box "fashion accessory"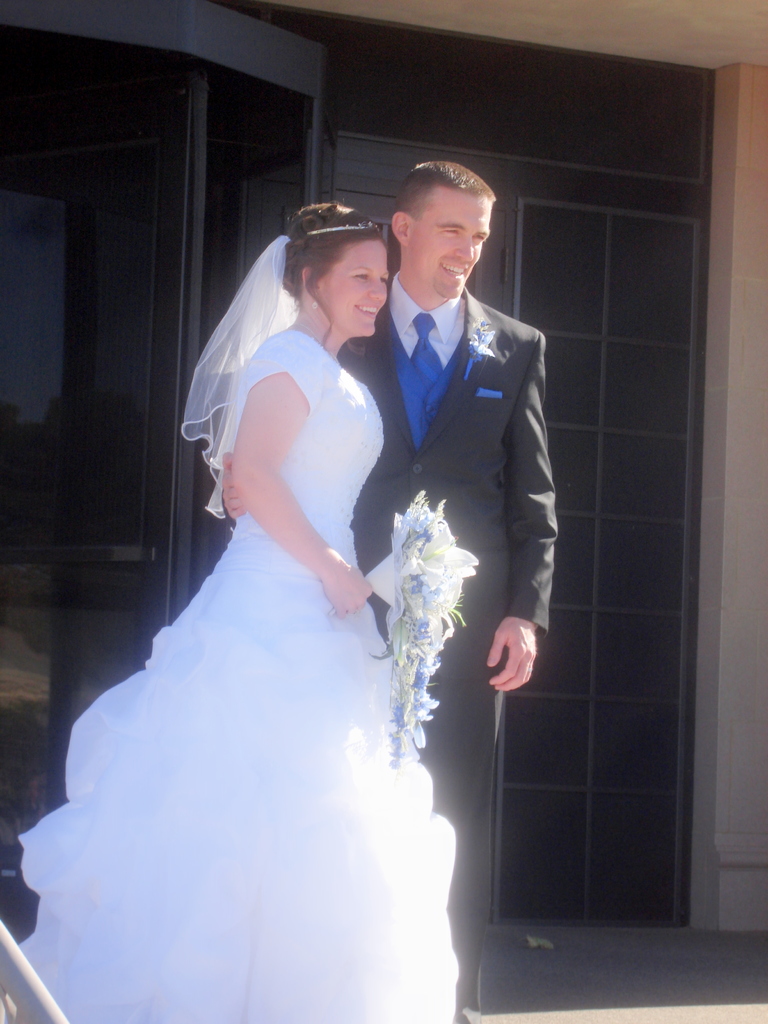
305, 223, 380, 232
